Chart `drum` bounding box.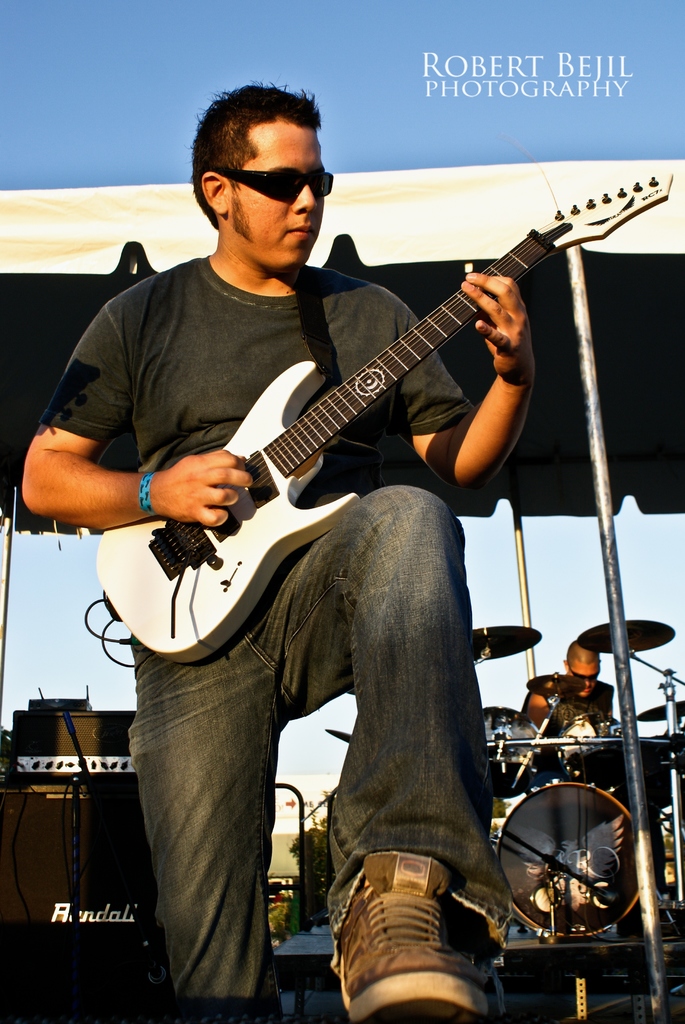
Charted: crop(482, 708, 542, 799).
